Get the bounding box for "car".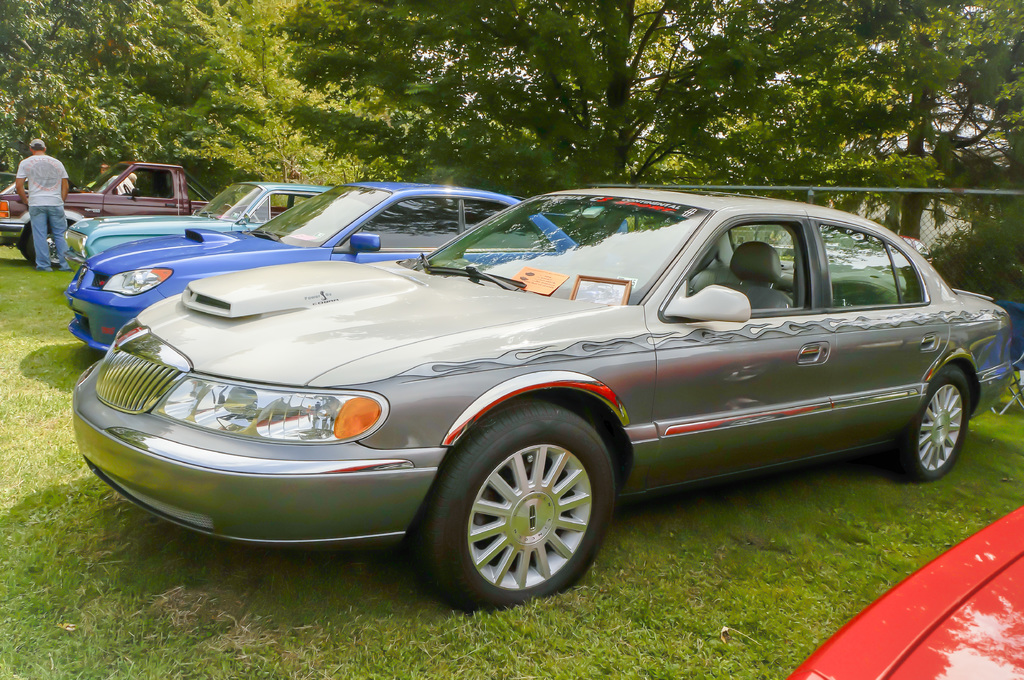
bbox(72, 187, 1016, 613).
